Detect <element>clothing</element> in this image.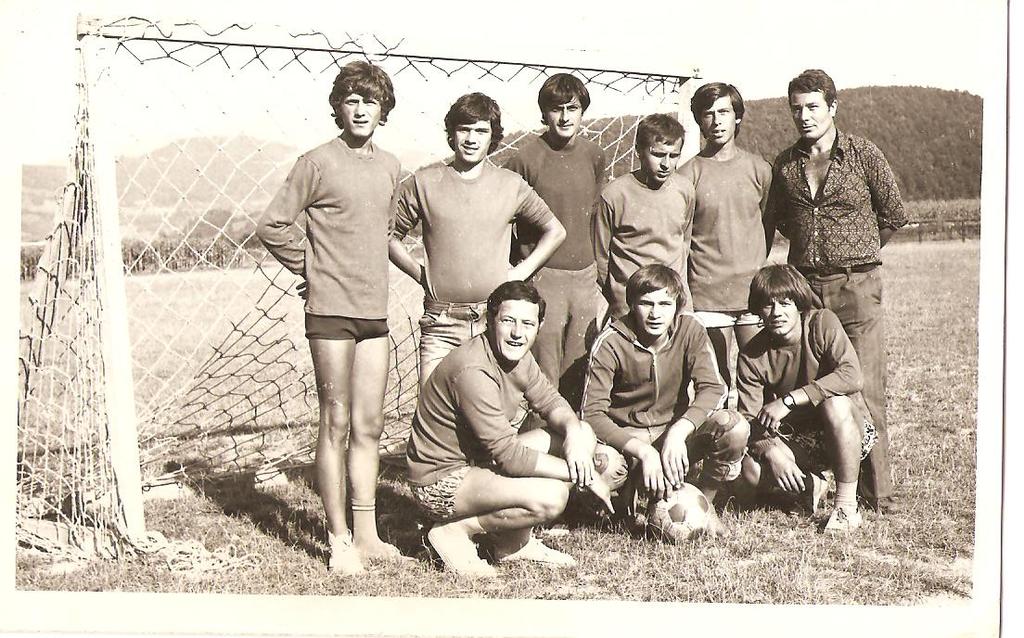
Detection: 573:317:750:481.
